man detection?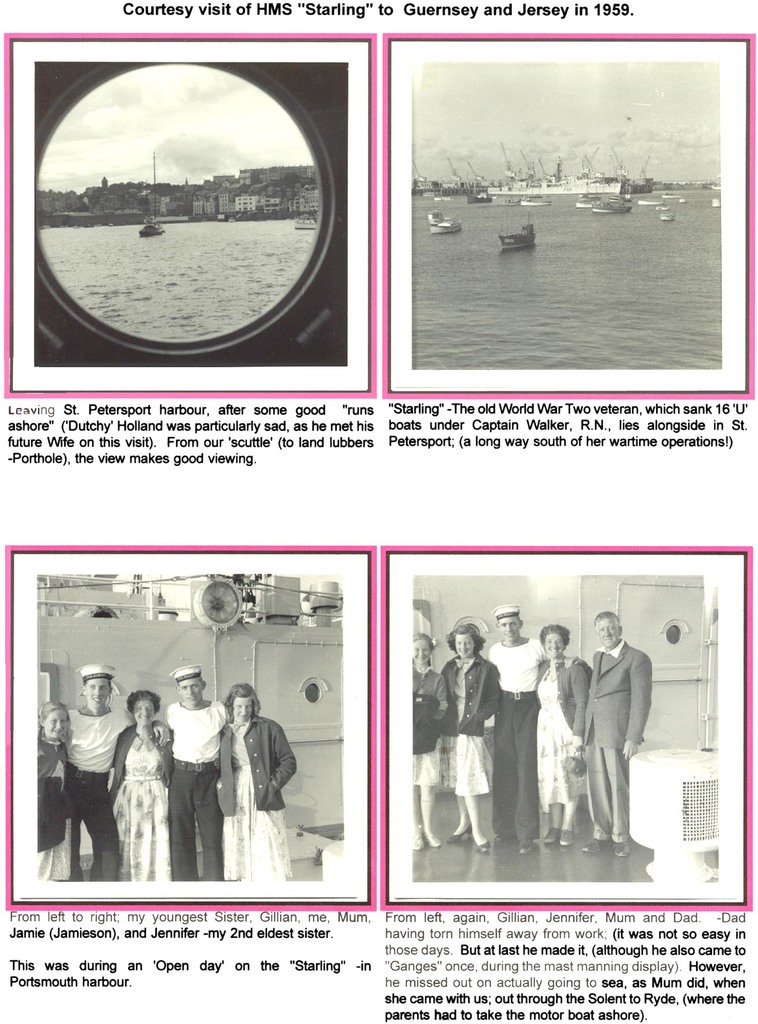
Rect(570, 607, 675, 833)
